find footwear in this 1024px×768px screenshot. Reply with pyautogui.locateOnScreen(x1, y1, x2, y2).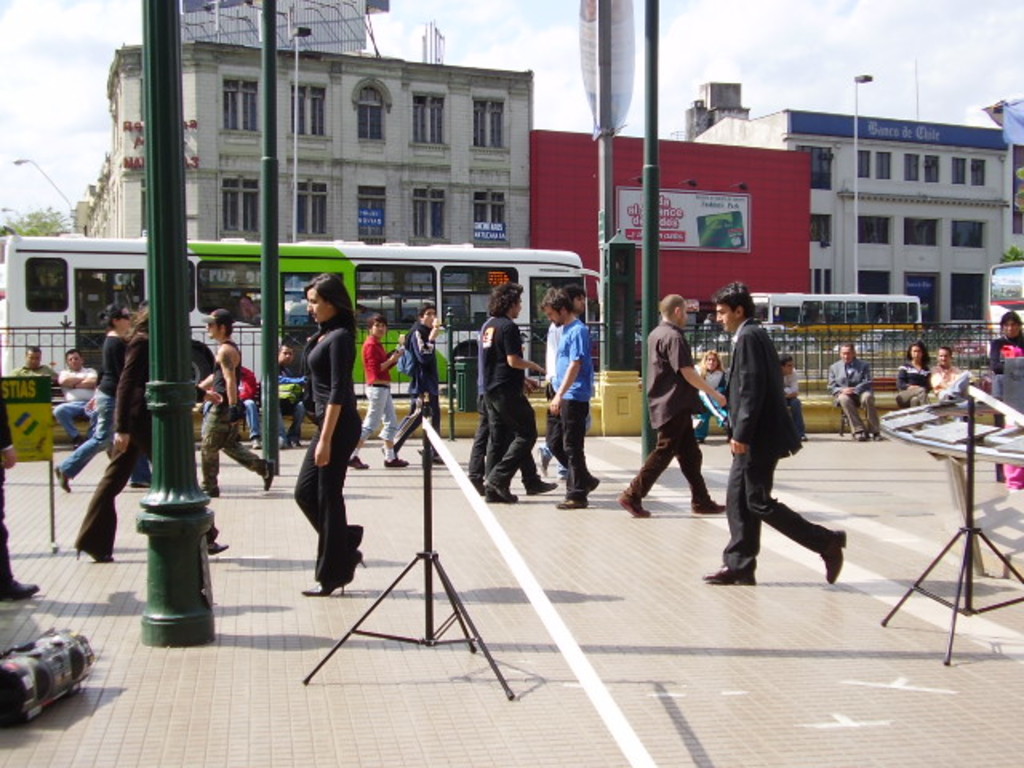
pyautogui.locateOnScreen(0, 581, 38, 600).
